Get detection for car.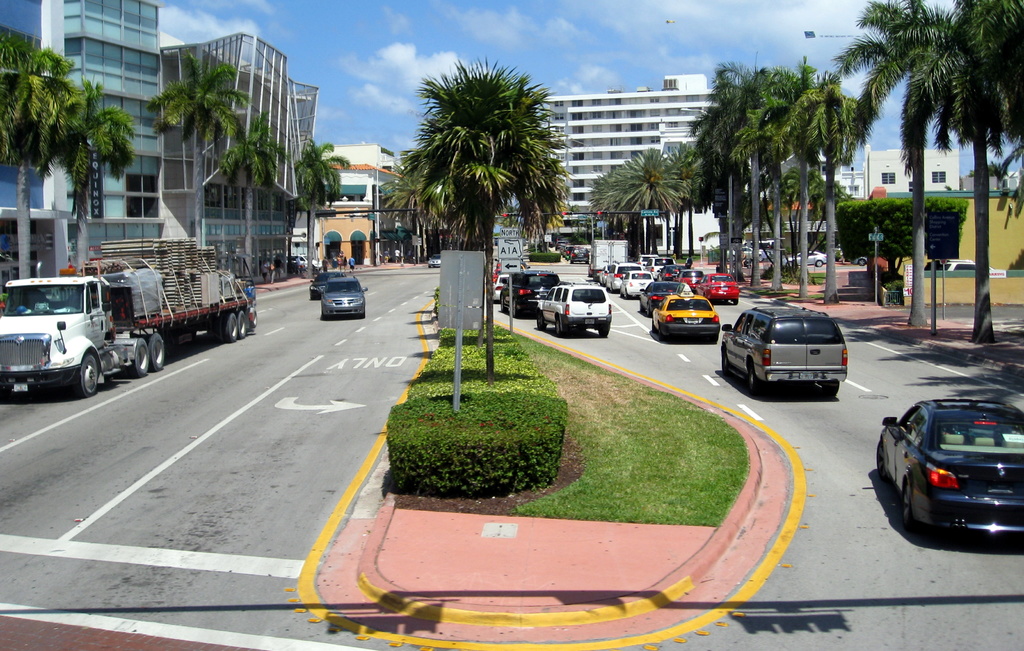
Detection: [x1=721, y1=296, x2=858, y2=403].
